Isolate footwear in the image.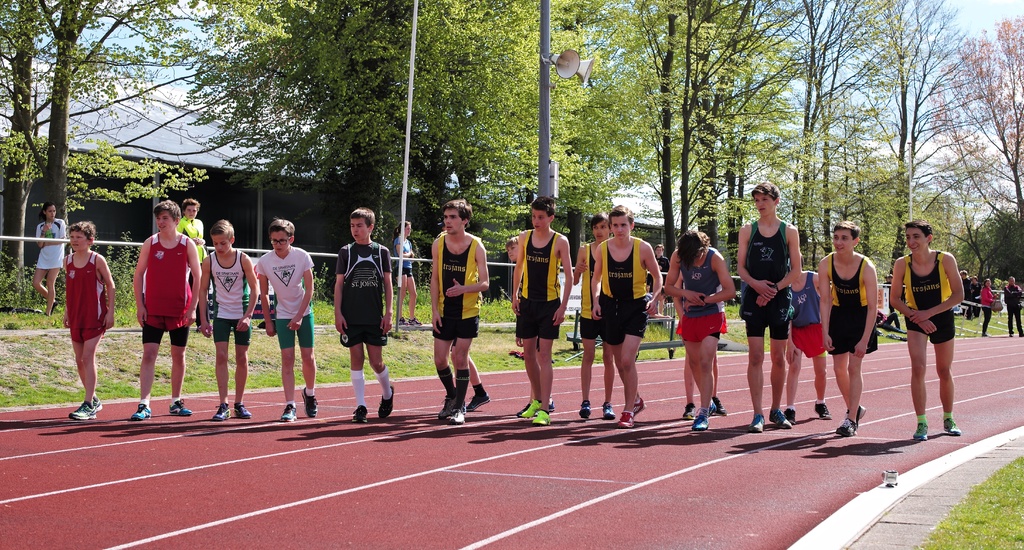
Isolated region: (682, 403, 695, 421).
